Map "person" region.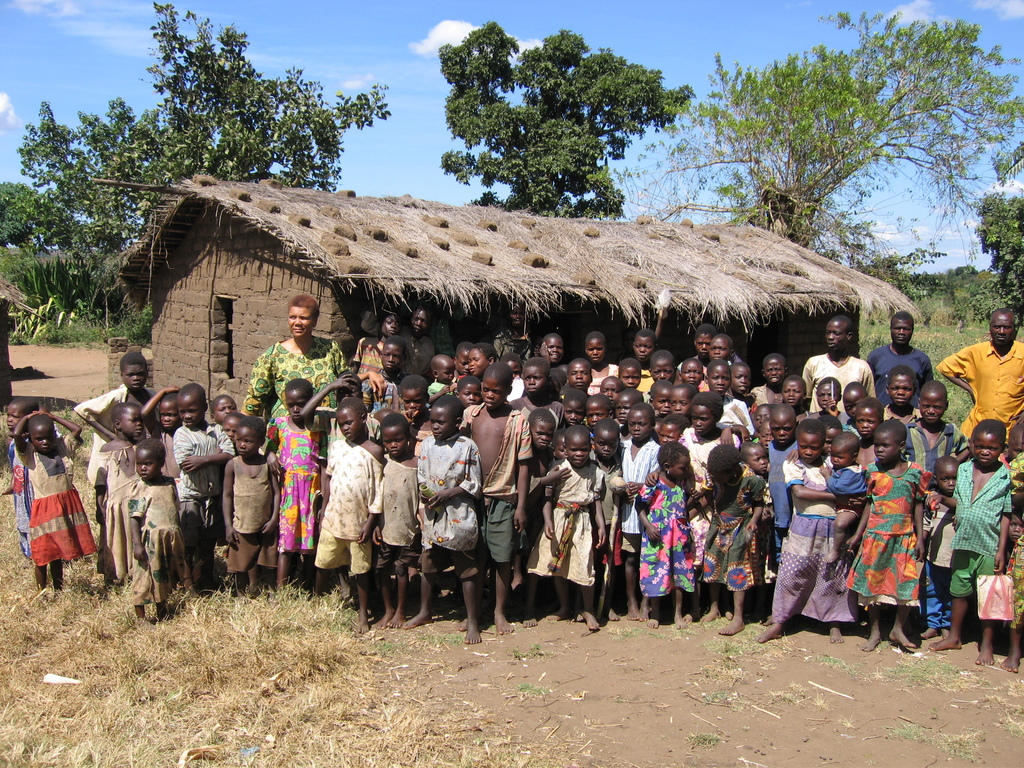
Mapped to (x1=924, y1=422, x2=1020, y2=672).
